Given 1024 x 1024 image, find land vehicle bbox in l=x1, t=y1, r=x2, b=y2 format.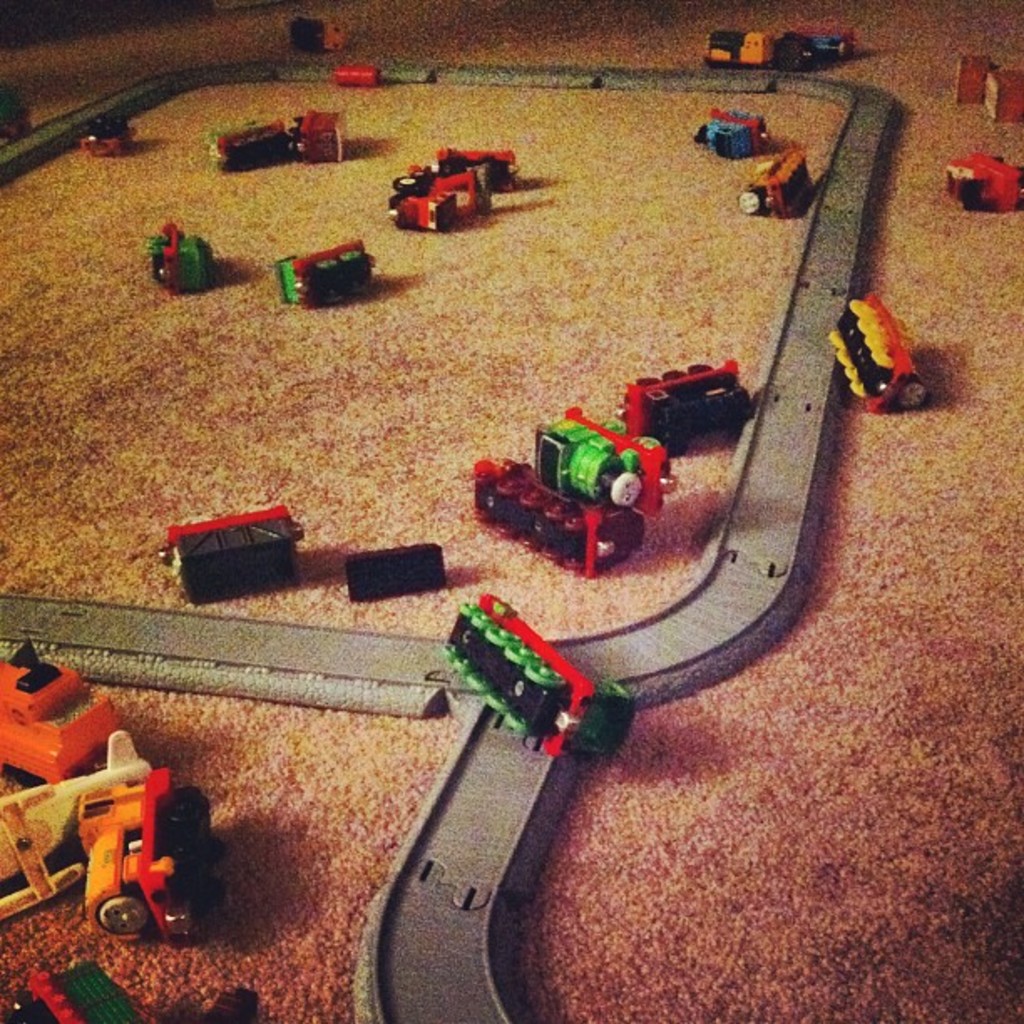
l=529, t=403, r=676, b=522.
